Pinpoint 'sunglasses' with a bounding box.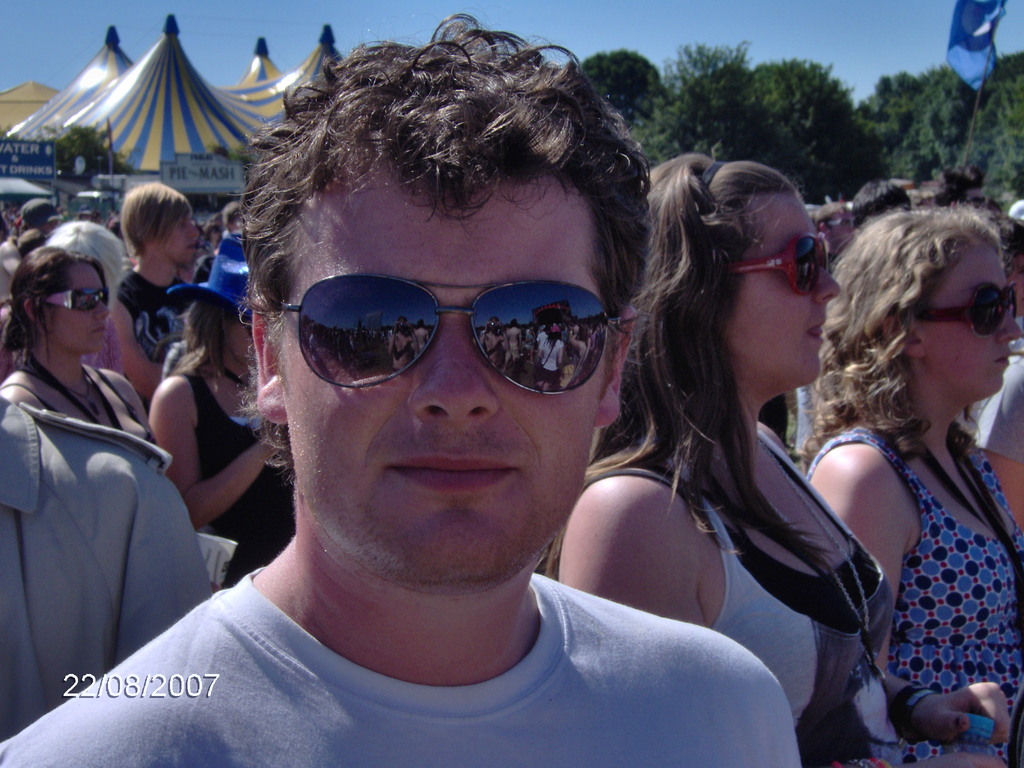
bbox=(272, 275, 624, 397).
